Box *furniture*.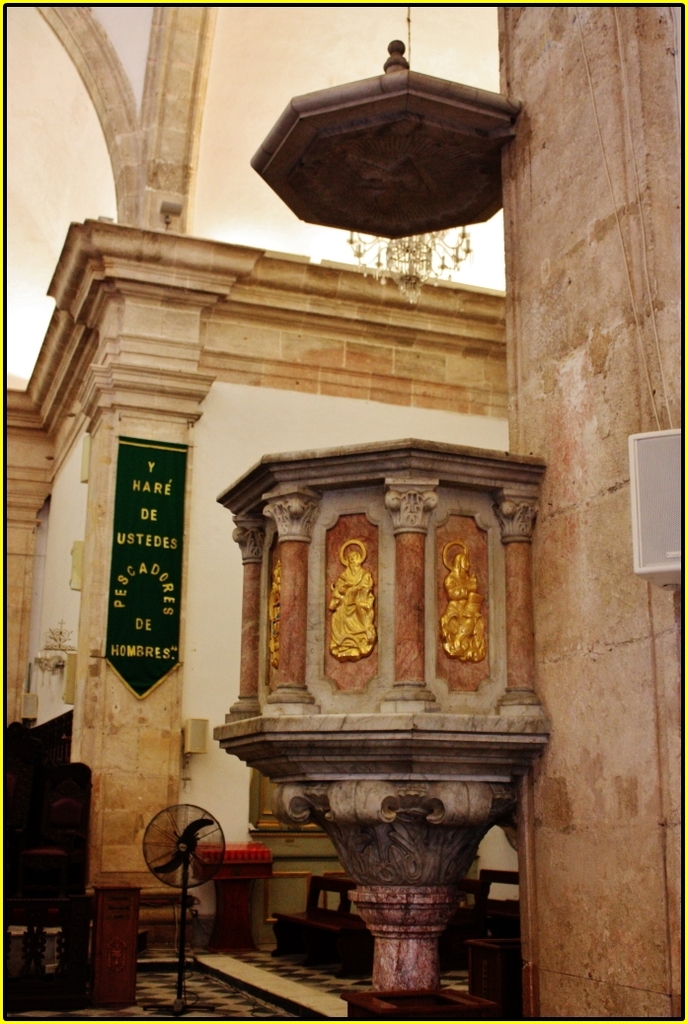
l=306, t=873, r=357, b=923.
